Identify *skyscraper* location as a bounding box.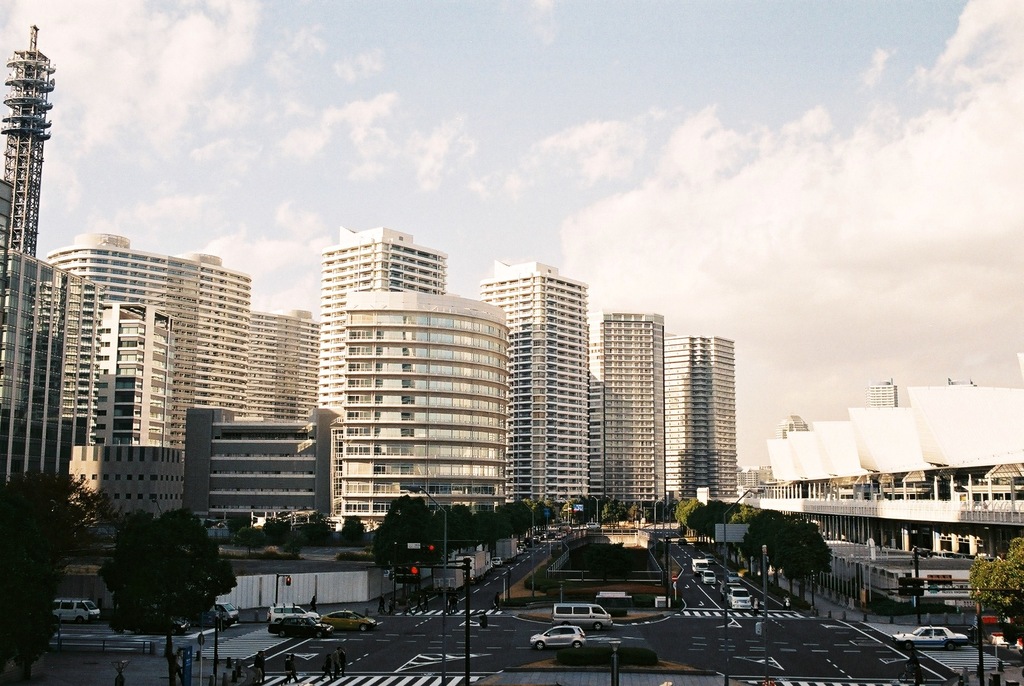
(258, 311, 310, 421).
